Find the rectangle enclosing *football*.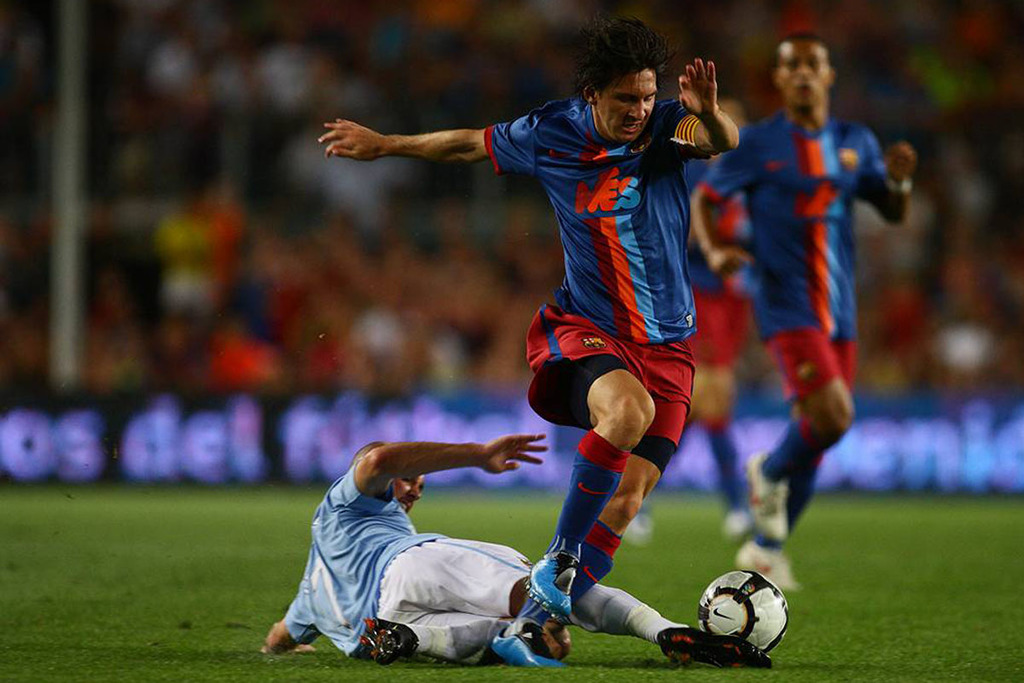
crop(694, 569, 790, 652).
